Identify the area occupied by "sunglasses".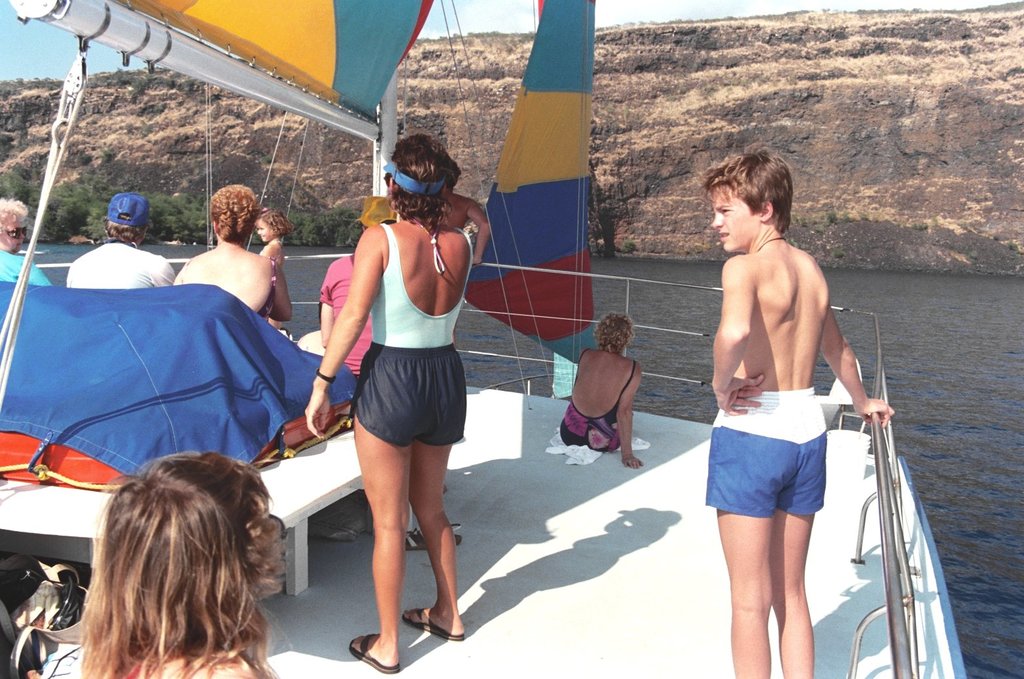
Area: 7:225:29:236.
